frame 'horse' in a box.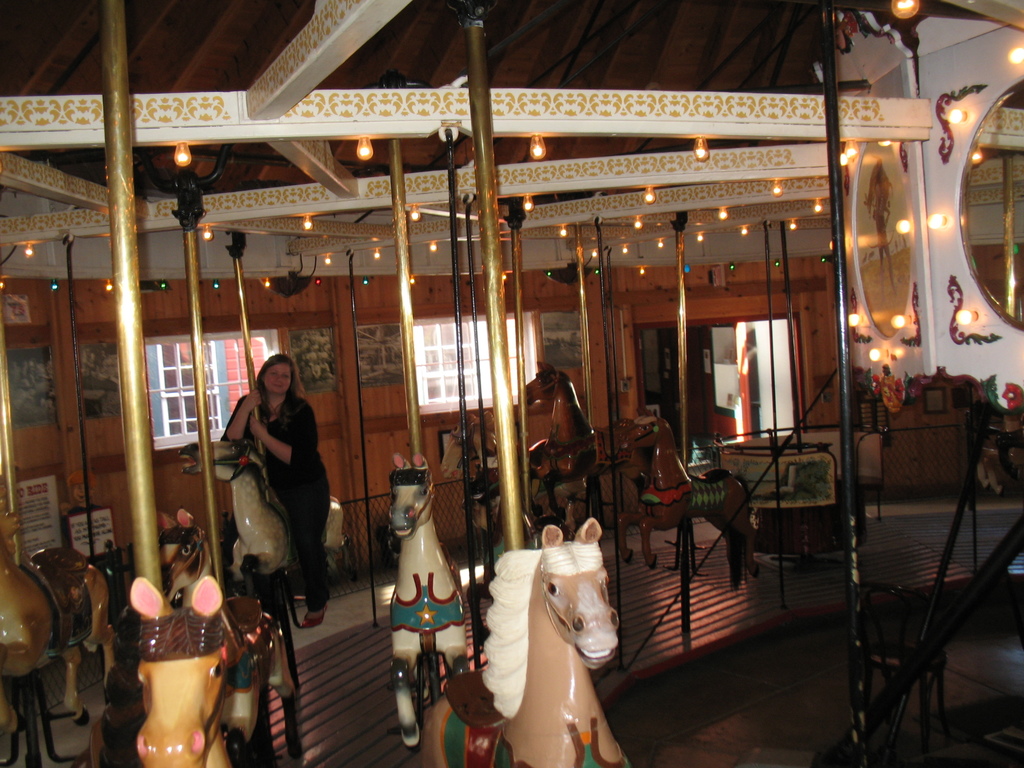
crop(616, 410, 756, 577).
